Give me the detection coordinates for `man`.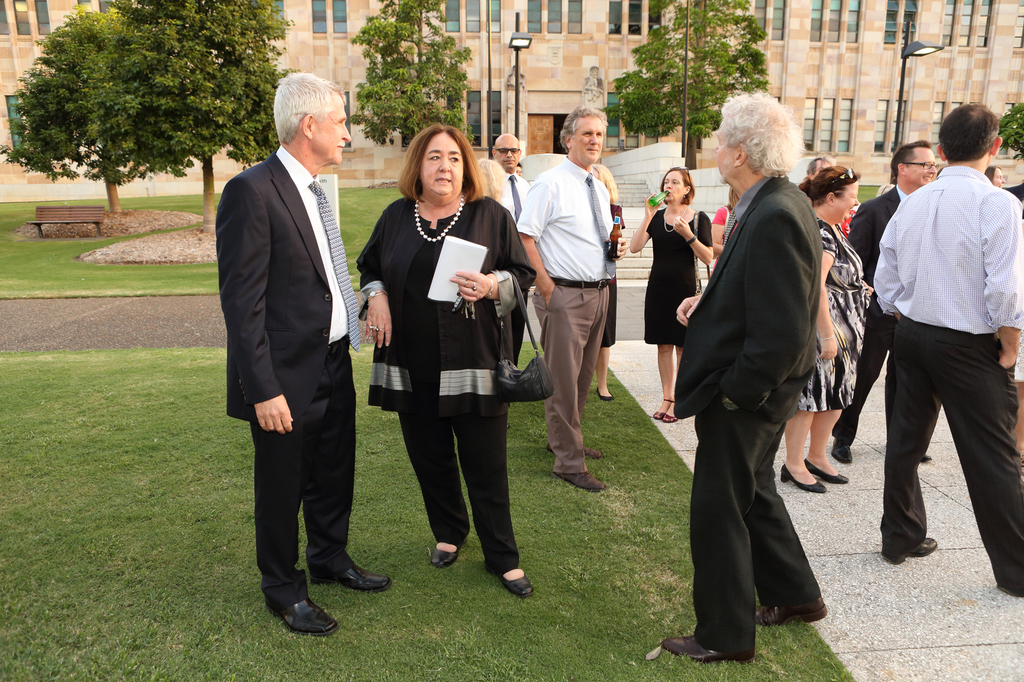
<box>657,86,826,669</box>.
